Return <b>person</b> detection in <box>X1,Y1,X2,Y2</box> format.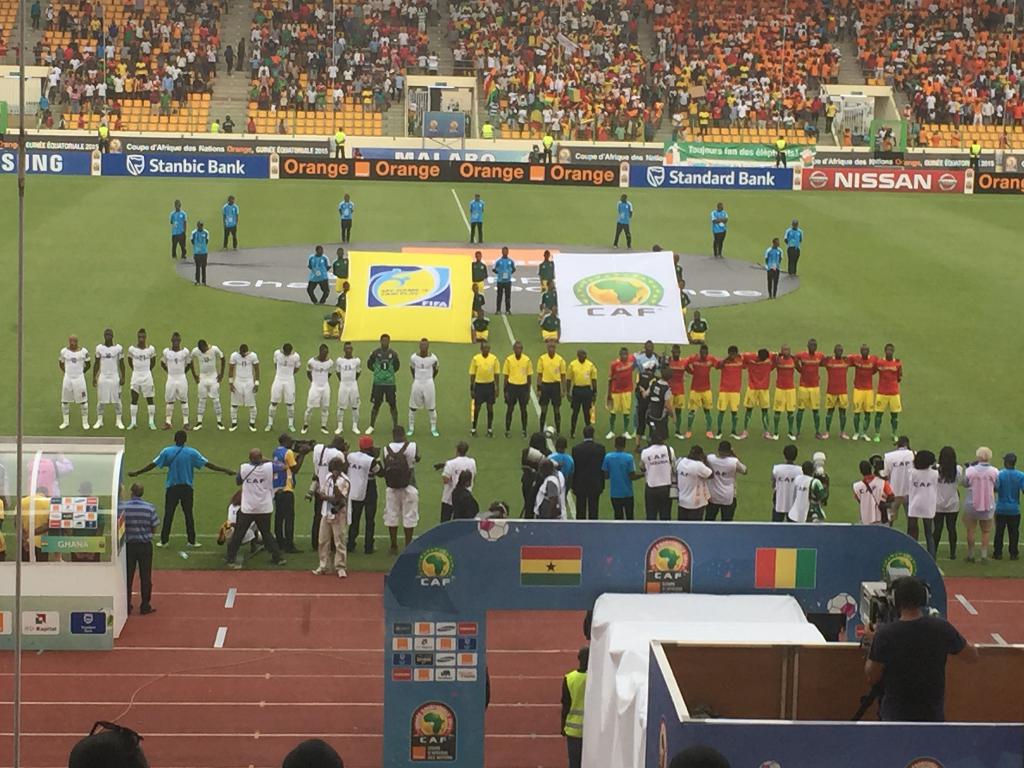
<box>12,484,58,563</box>.
